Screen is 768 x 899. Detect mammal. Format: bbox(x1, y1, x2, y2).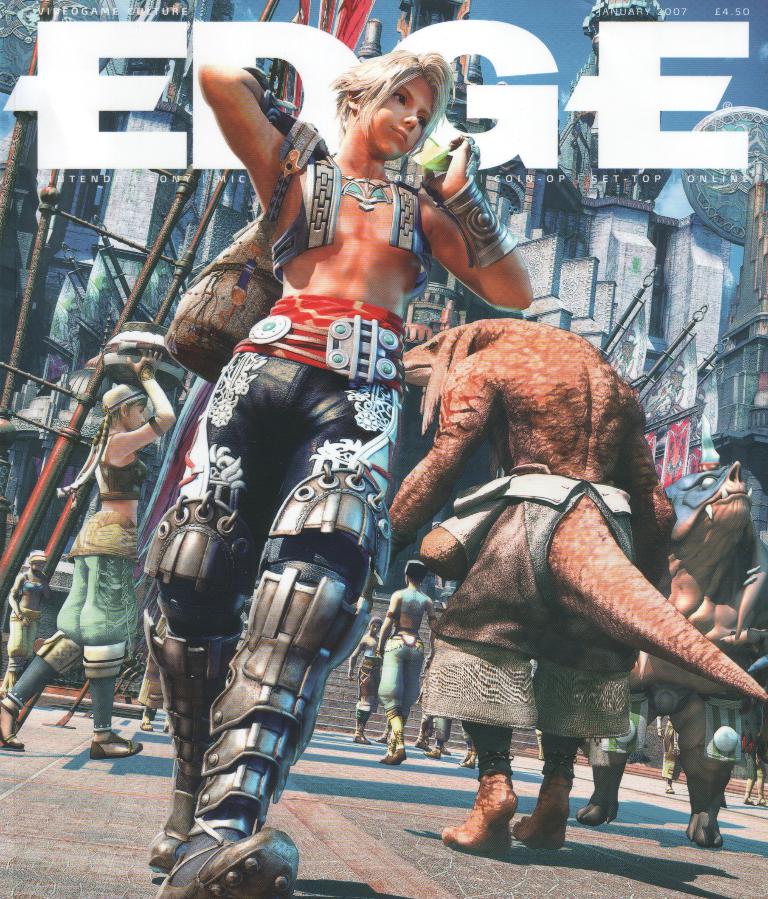
bbox(345, 609, 393, 744).
